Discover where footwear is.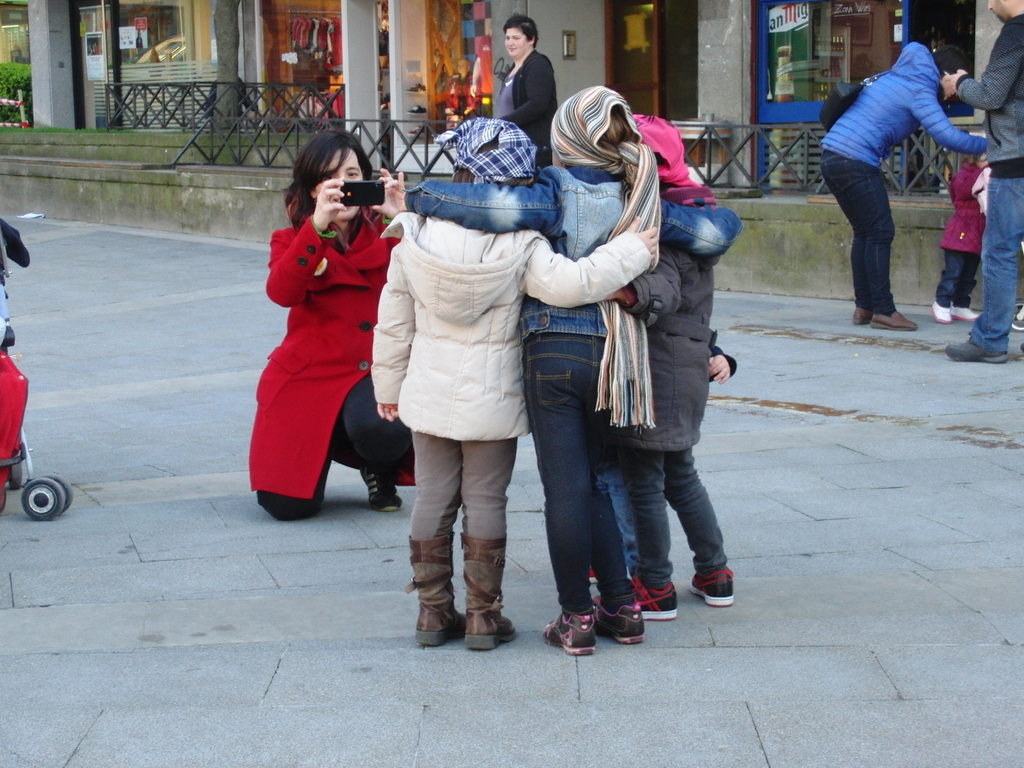
Discovered at rect(402, 538, 463, 645).
